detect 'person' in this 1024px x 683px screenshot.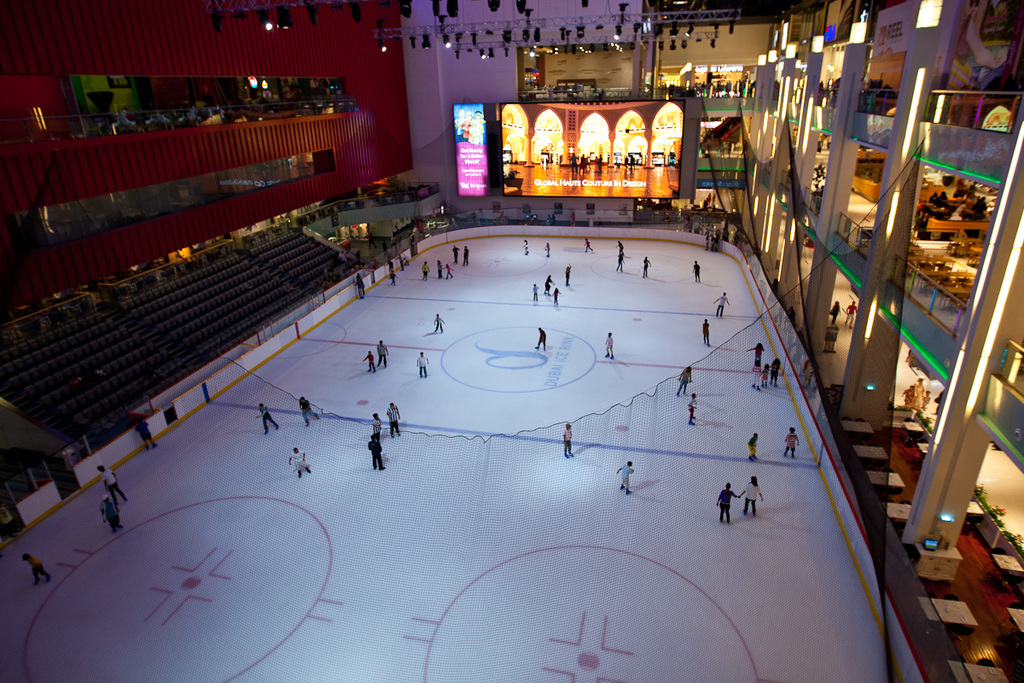
Detection: [418,351,430,375].
